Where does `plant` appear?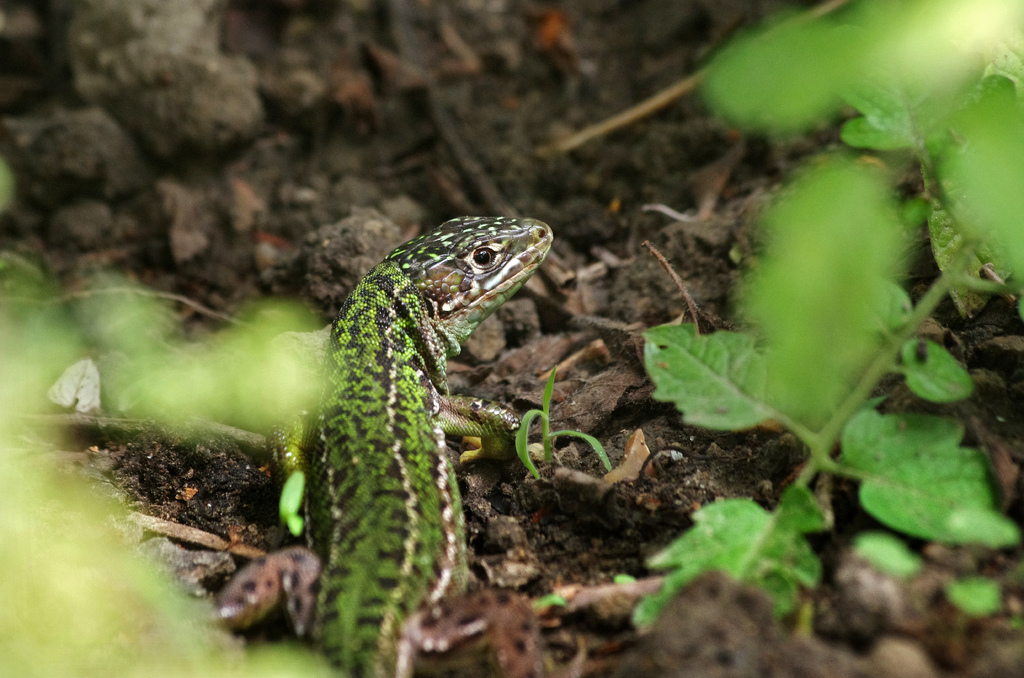
Appears at 506,369,614,492.
